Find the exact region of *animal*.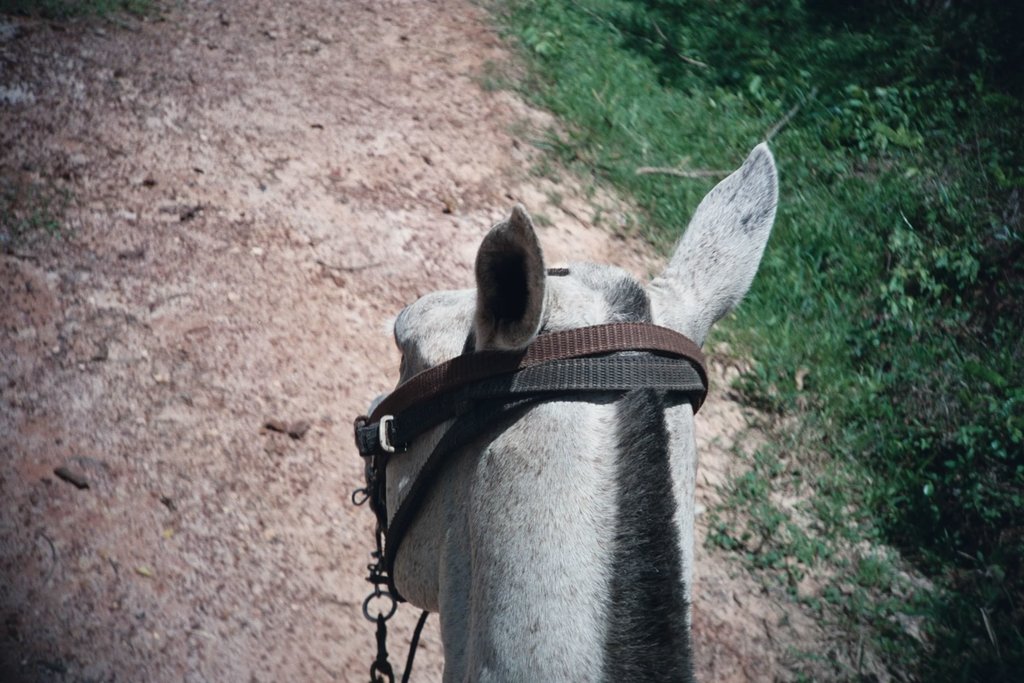
Exact region: 363, 138, 783, 682.
